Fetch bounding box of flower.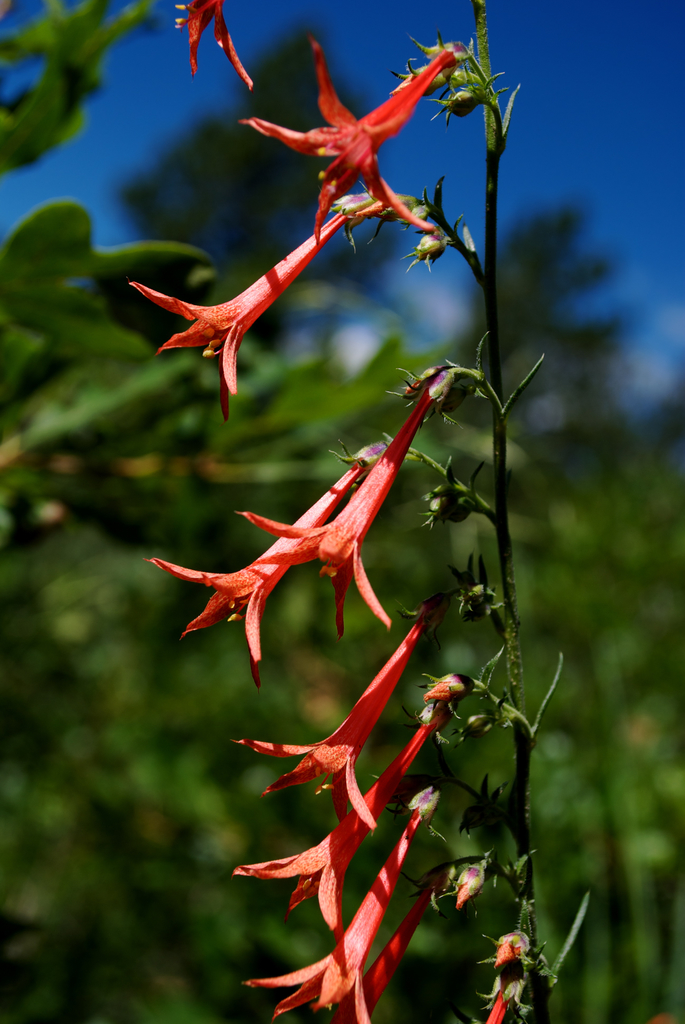
Bbox: <bbox>326, 889, 431, 1023</bbox>.
